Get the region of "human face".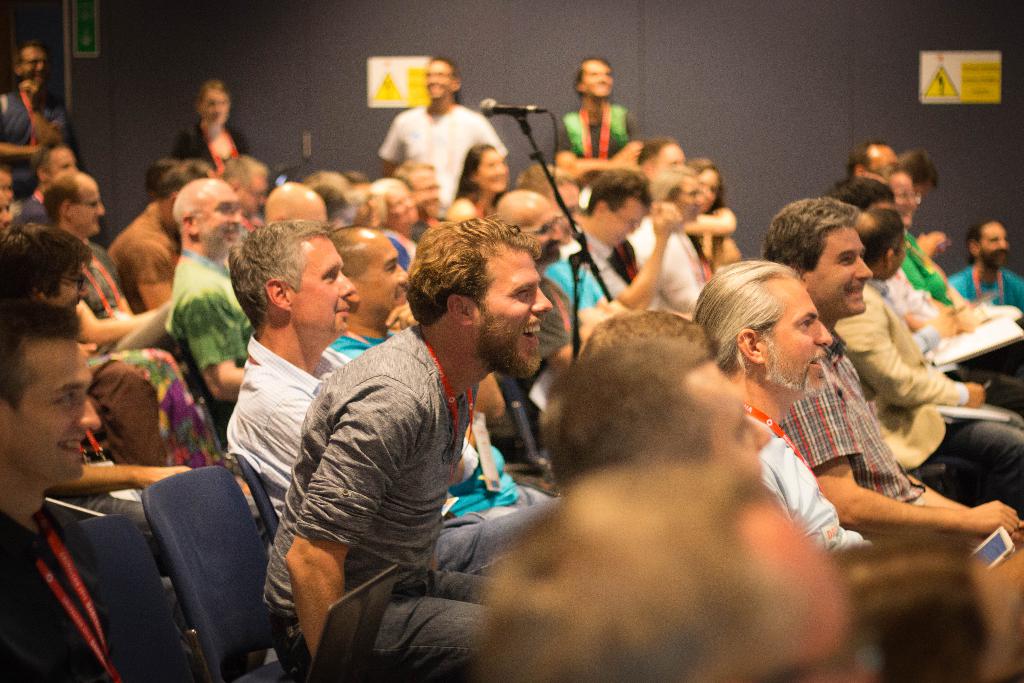
[left=764, top=277, right=836, bottom=399].
